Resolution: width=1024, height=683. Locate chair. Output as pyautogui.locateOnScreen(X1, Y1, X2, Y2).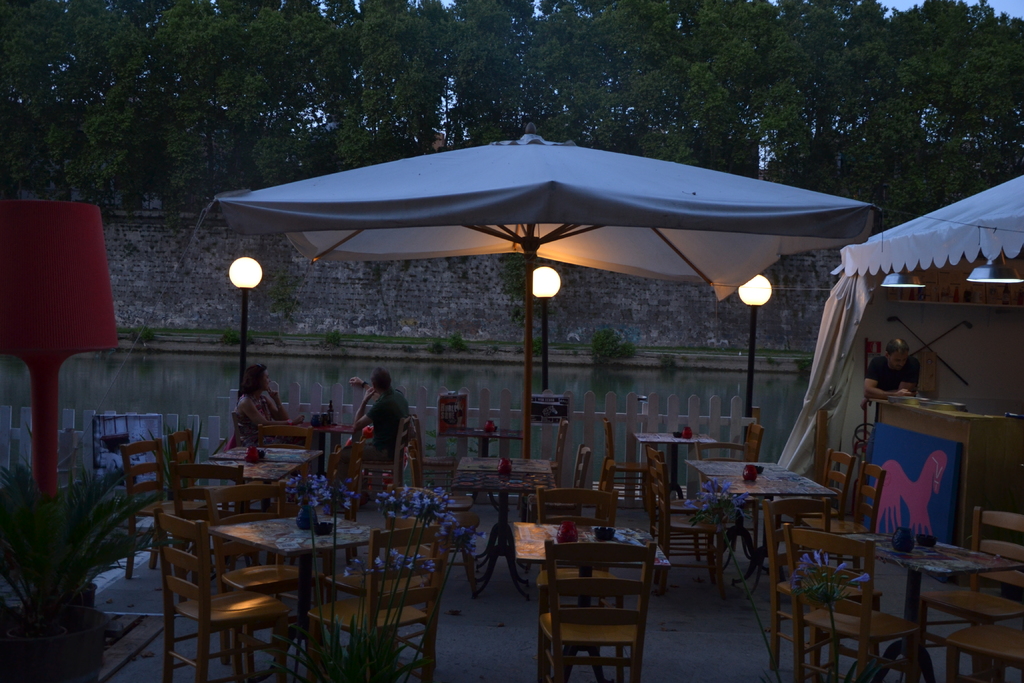
pyautogui.locateOnScreen(362, 418, 408, 486).
